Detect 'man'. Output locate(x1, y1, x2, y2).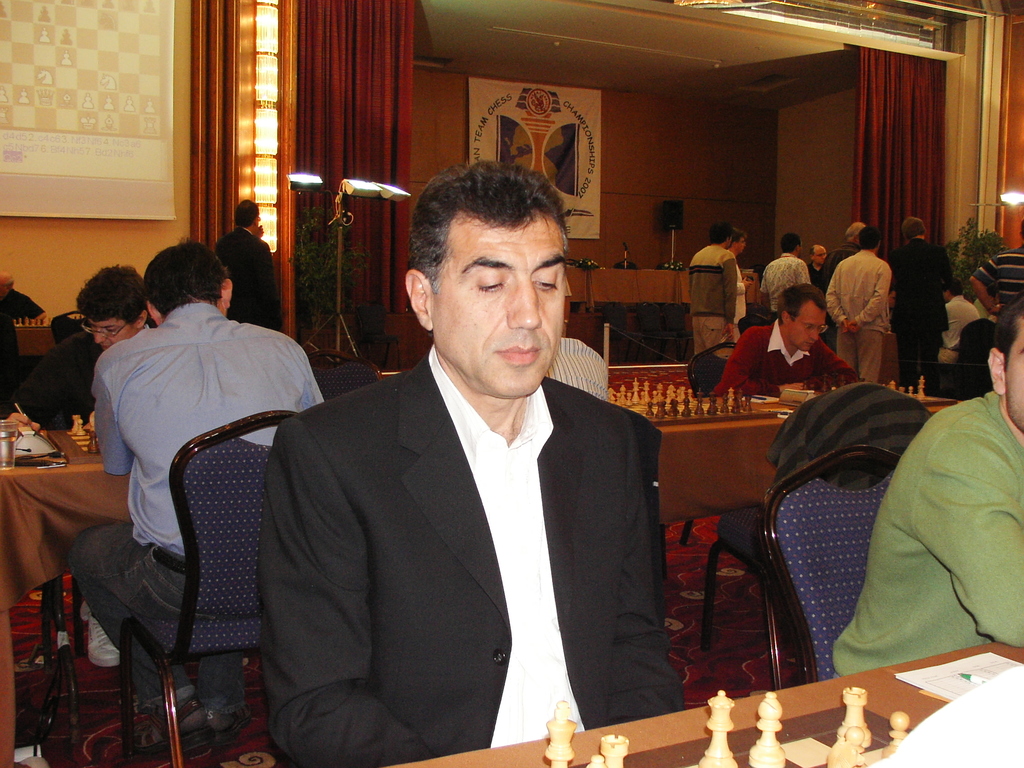
locate(938, 282, 977, 349).
